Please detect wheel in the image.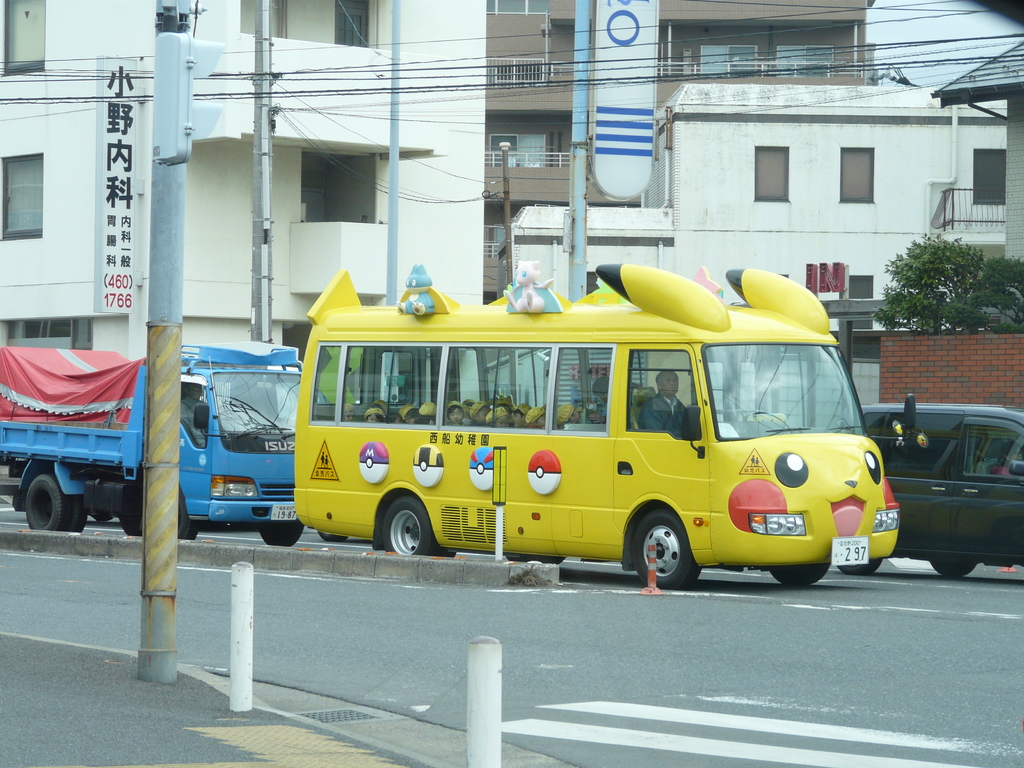
select_region(930, 554, 977, 579).
